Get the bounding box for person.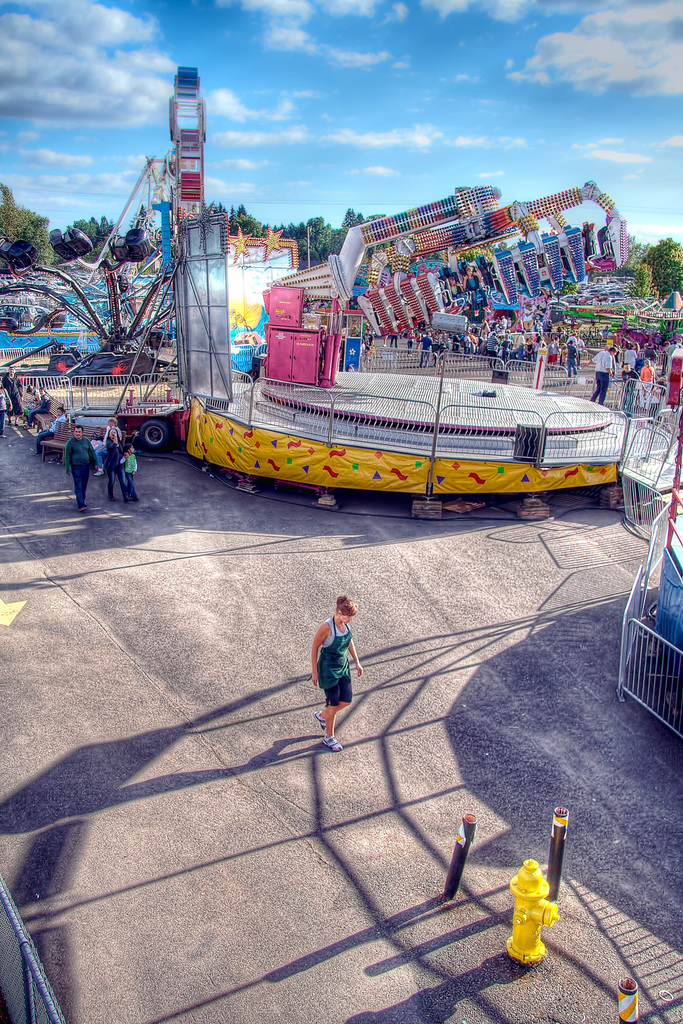
(left=62, top=426, right=106, bottom=514).
